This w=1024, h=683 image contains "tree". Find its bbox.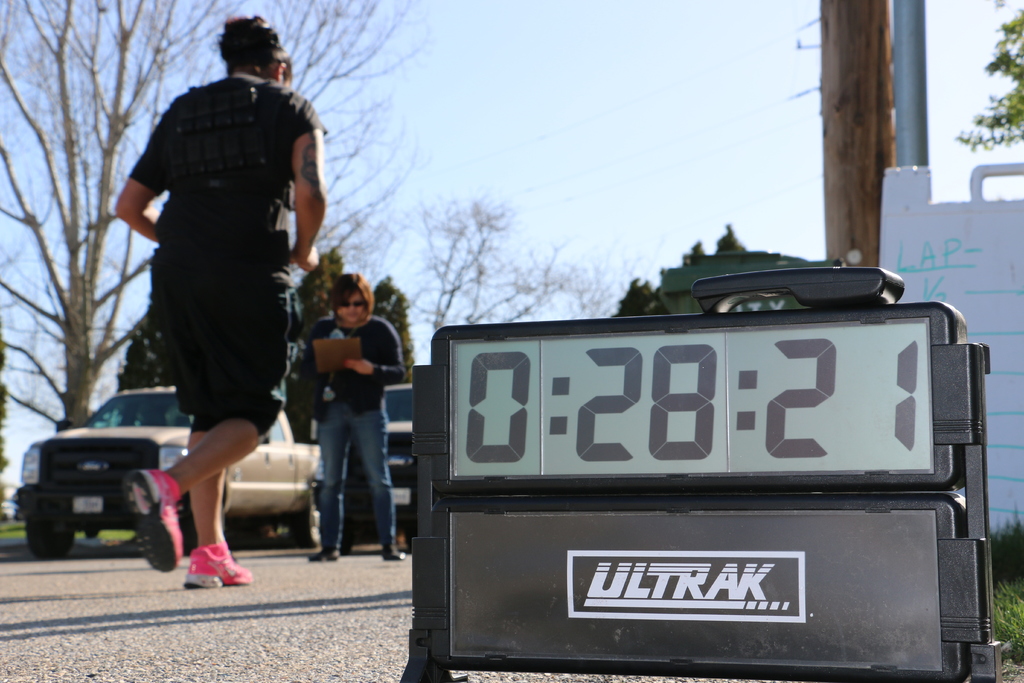
Rect(370, 268, 419, 383).
